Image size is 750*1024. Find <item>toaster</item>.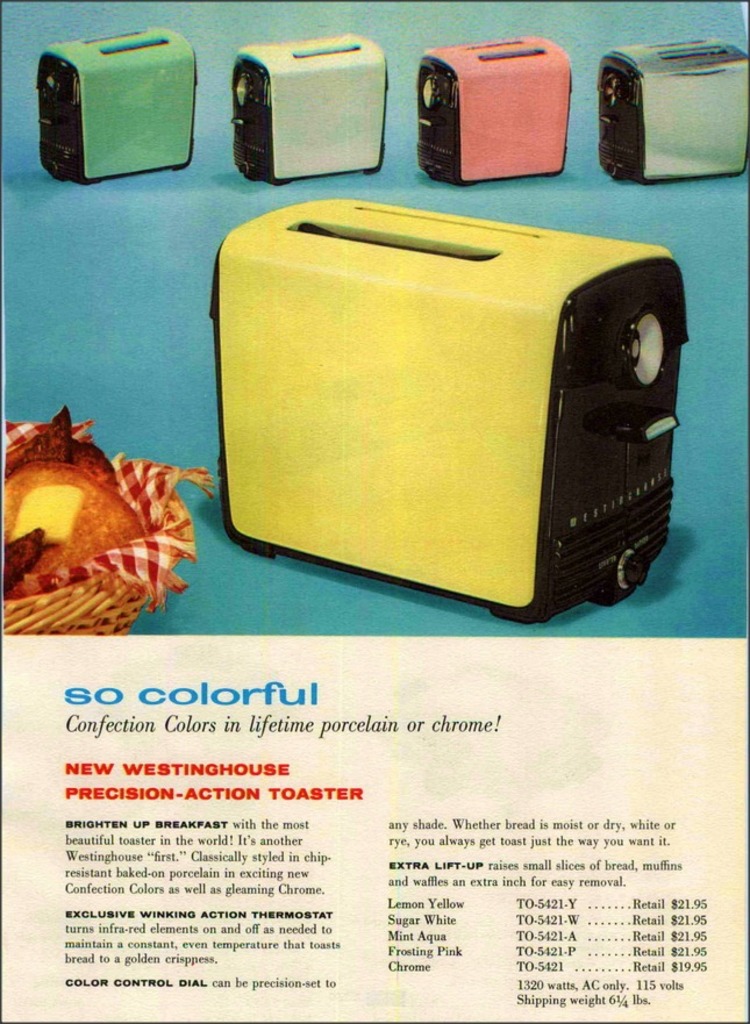
{"left": 419, "top": 37, "right": 565, "bottom": 187}.
